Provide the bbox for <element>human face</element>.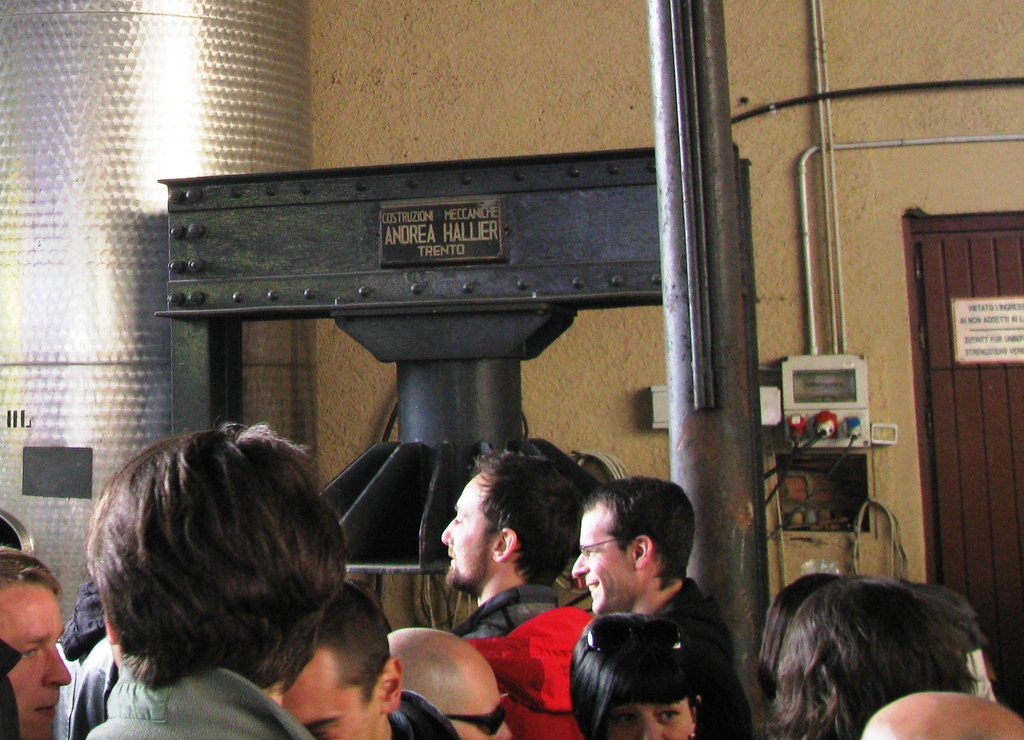
[left=607, top=691, right=688, bottom=739].
